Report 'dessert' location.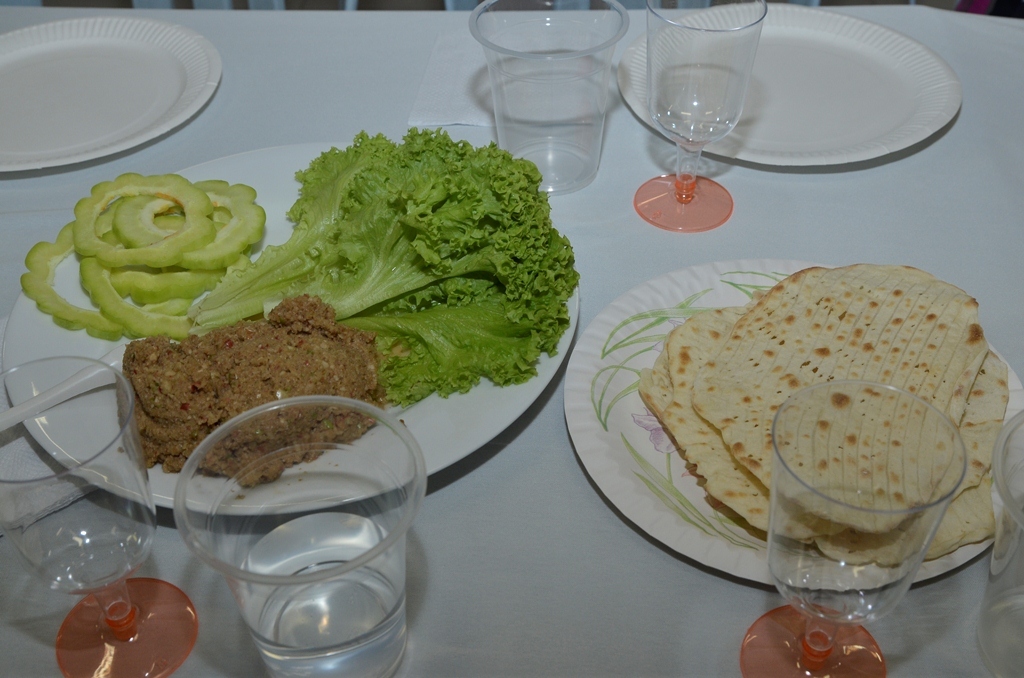
Report: 90,315,360,450.
